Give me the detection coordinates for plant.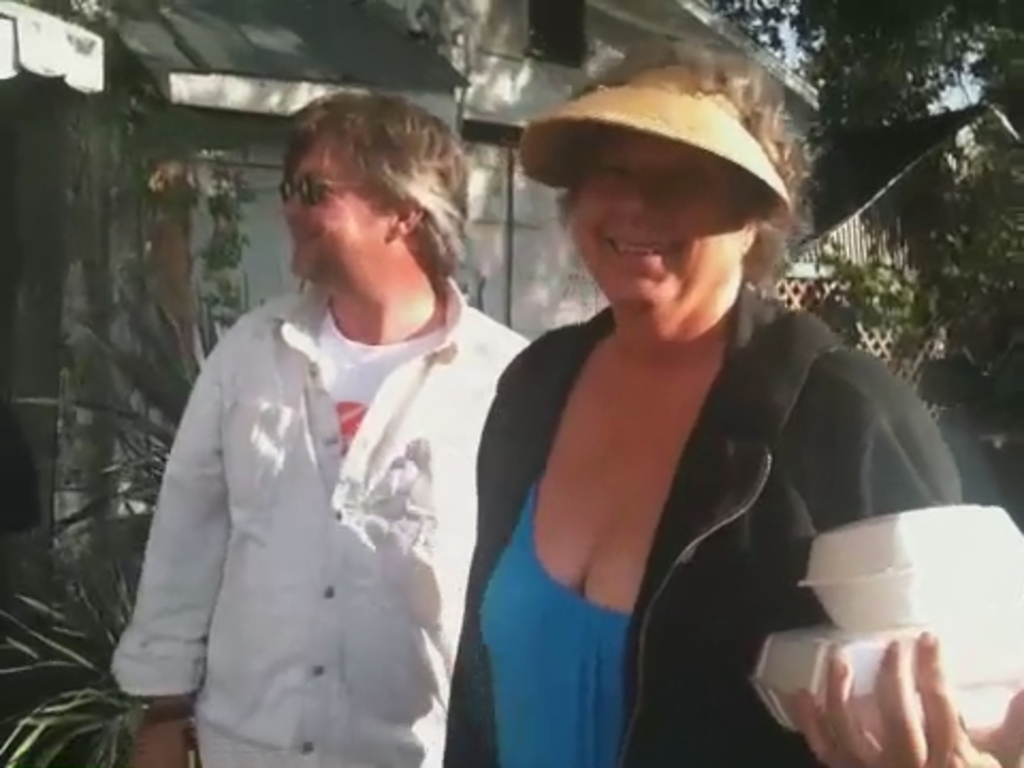
locate(9, 256, 243, 525).
